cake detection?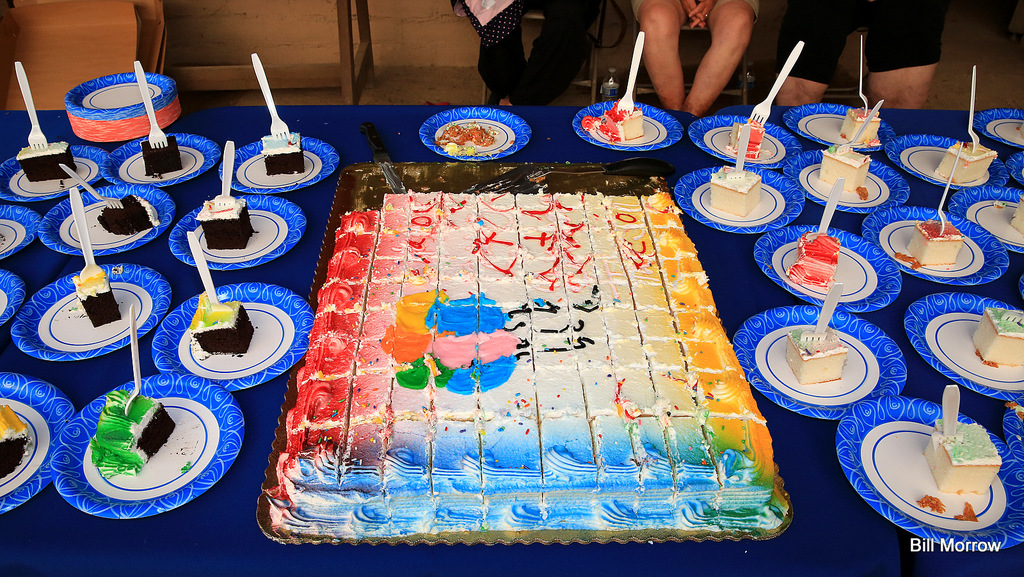
268:189:776:540
